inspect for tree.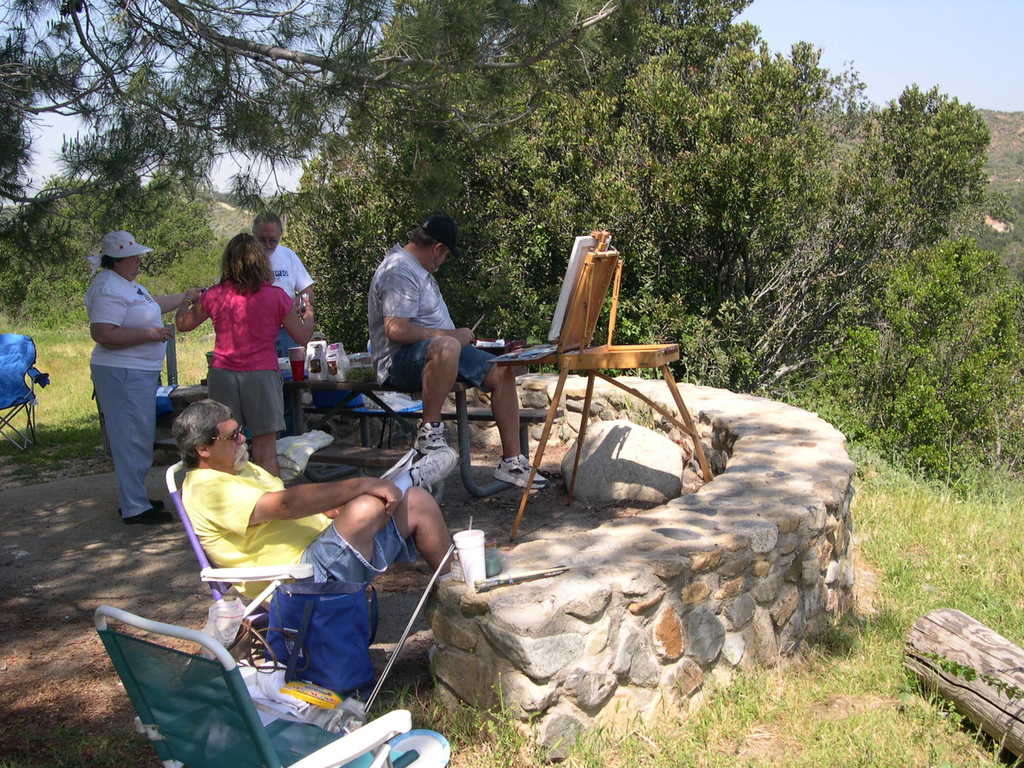
Inspection: bbox=[0, 0, 633, 325].
